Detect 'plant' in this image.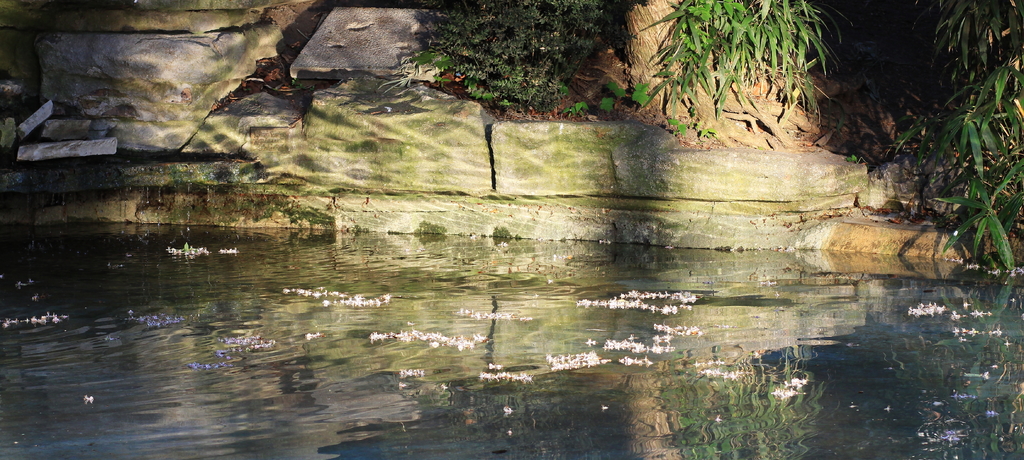
Detection: crop(669, 119, 684, 136).
